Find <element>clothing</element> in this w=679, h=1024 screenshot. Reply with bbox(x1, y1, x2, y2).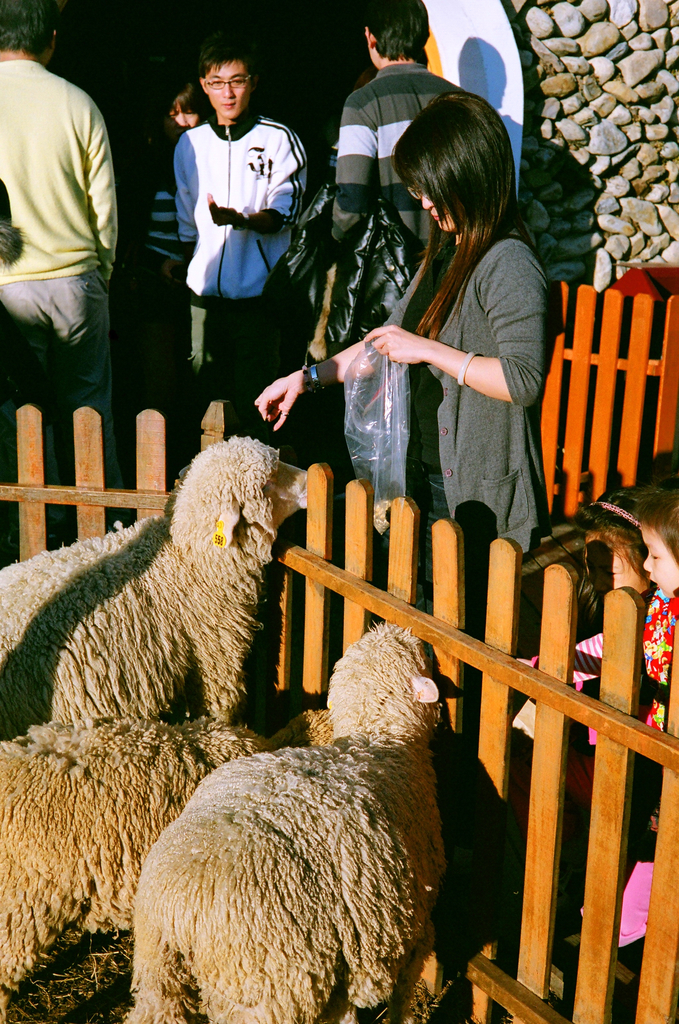
bbox(334, 159, 568, 570).
